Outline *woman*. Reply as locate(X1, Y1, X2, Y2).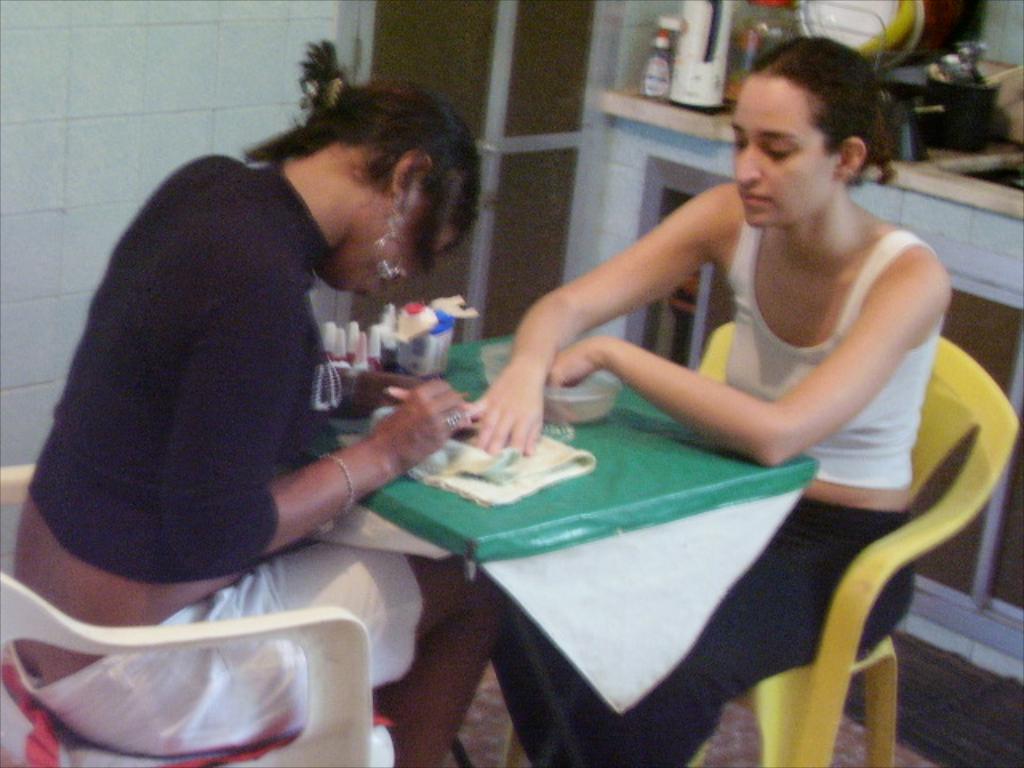
locate(10, 40, 482, 766).
